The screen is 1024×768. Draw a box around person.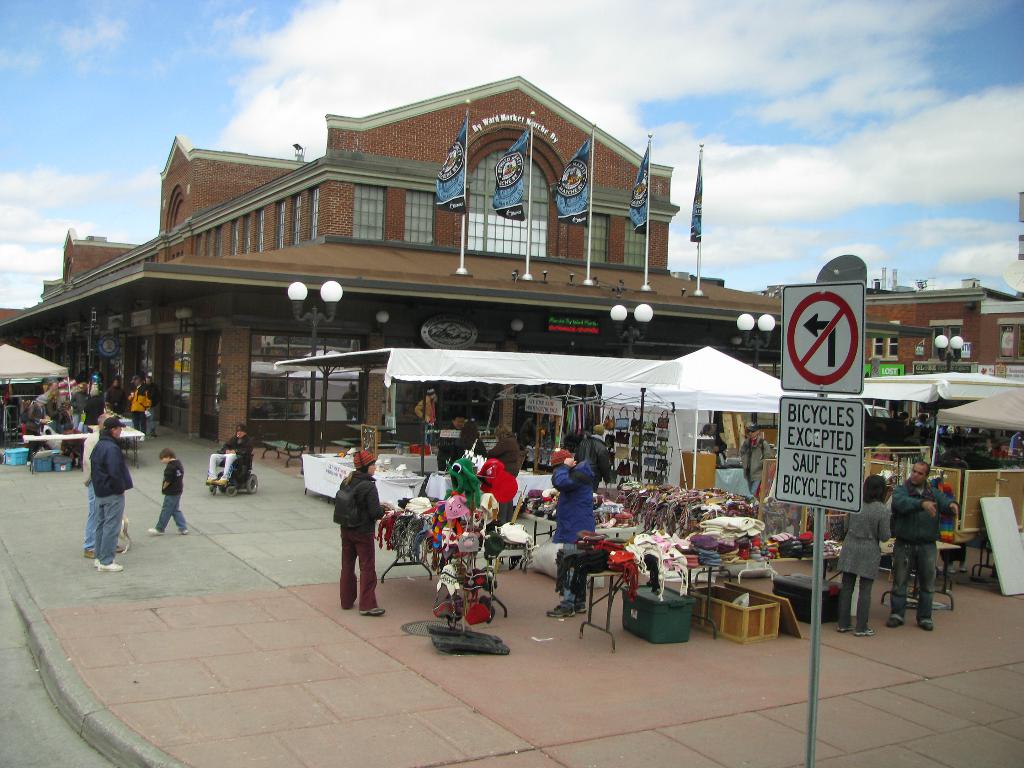
[left=836, top=476, right=895, bottom=634].
